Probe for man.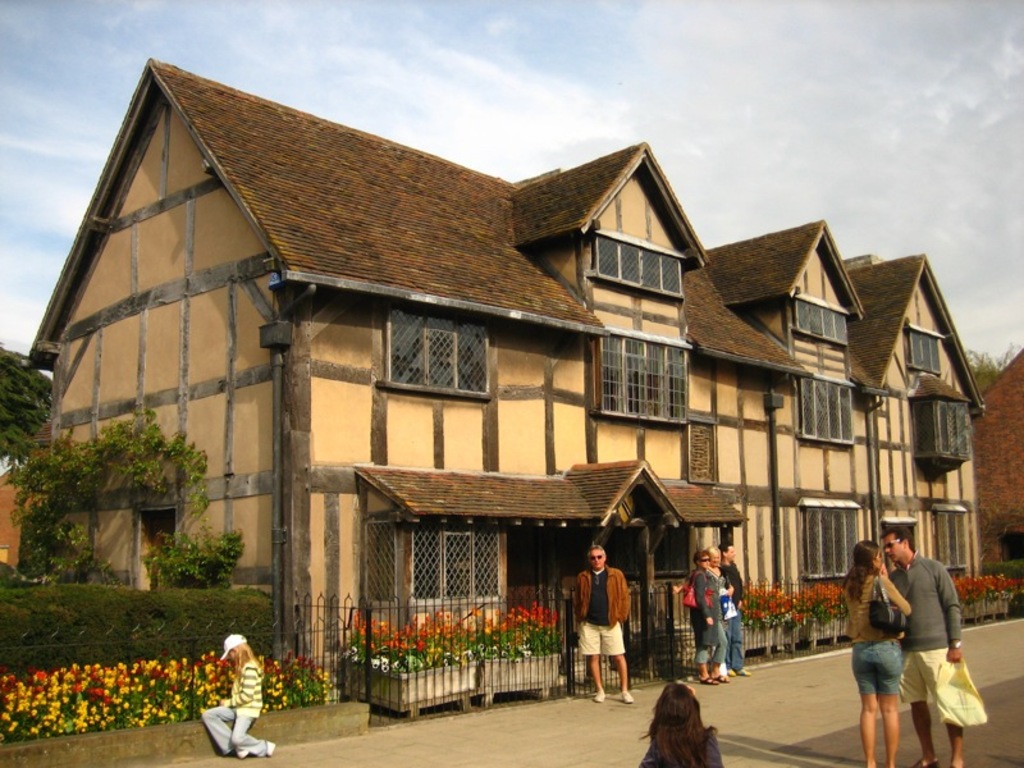
Probe result: <bbox>881, 529, 961, 767</bbox>.
